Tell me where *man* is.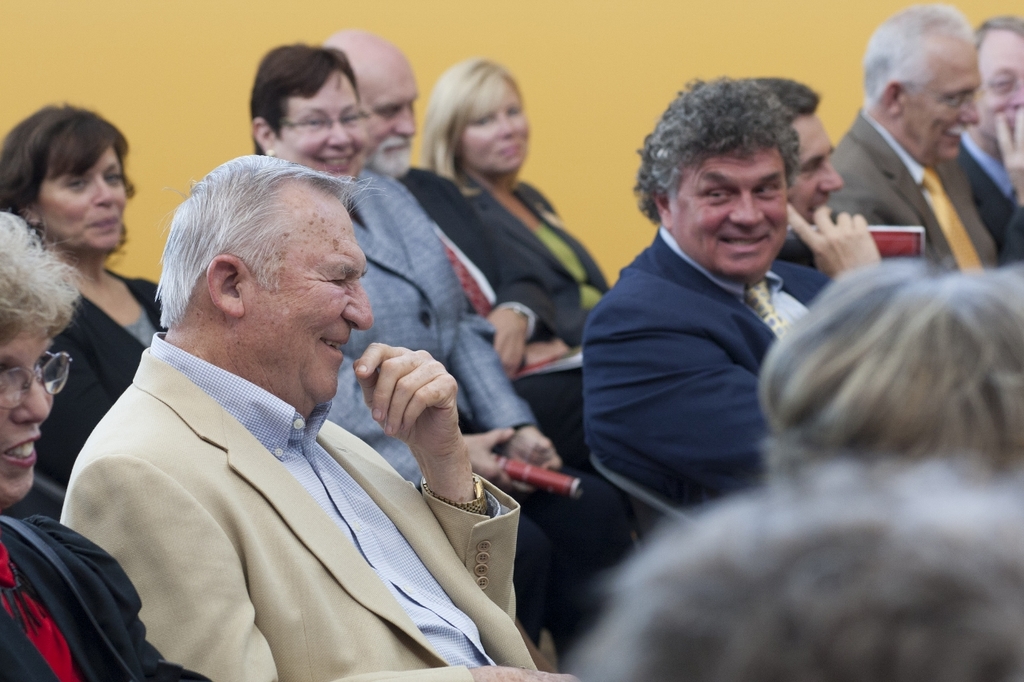
*man* is at 838:5:1017:273.
